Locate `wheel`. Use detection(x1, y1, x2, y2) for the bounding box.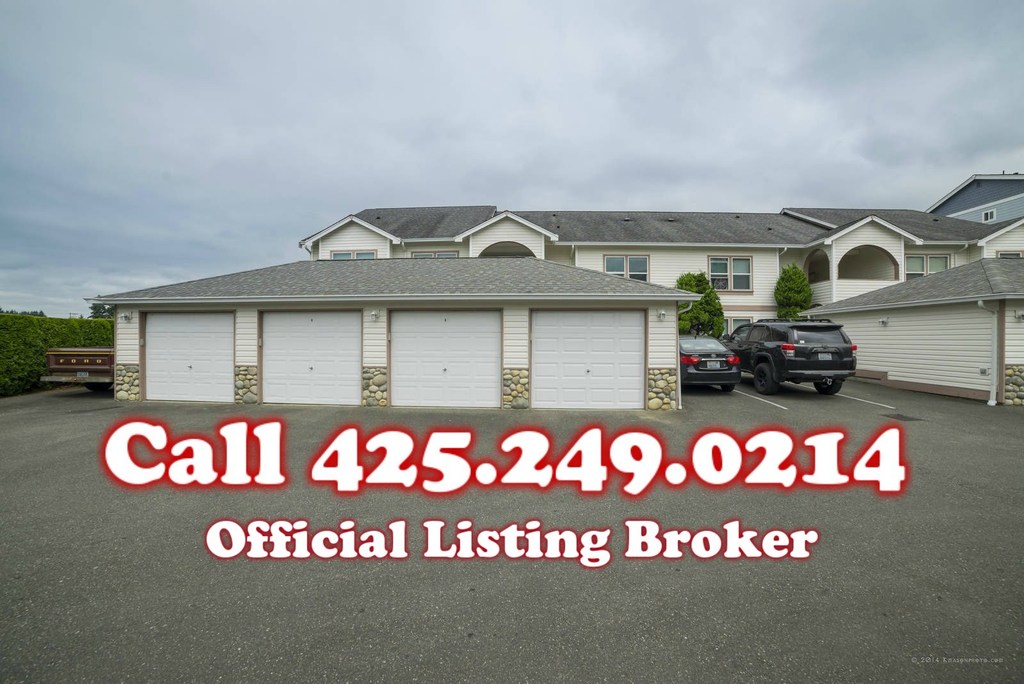
detection(813, 382, 845, 394).
